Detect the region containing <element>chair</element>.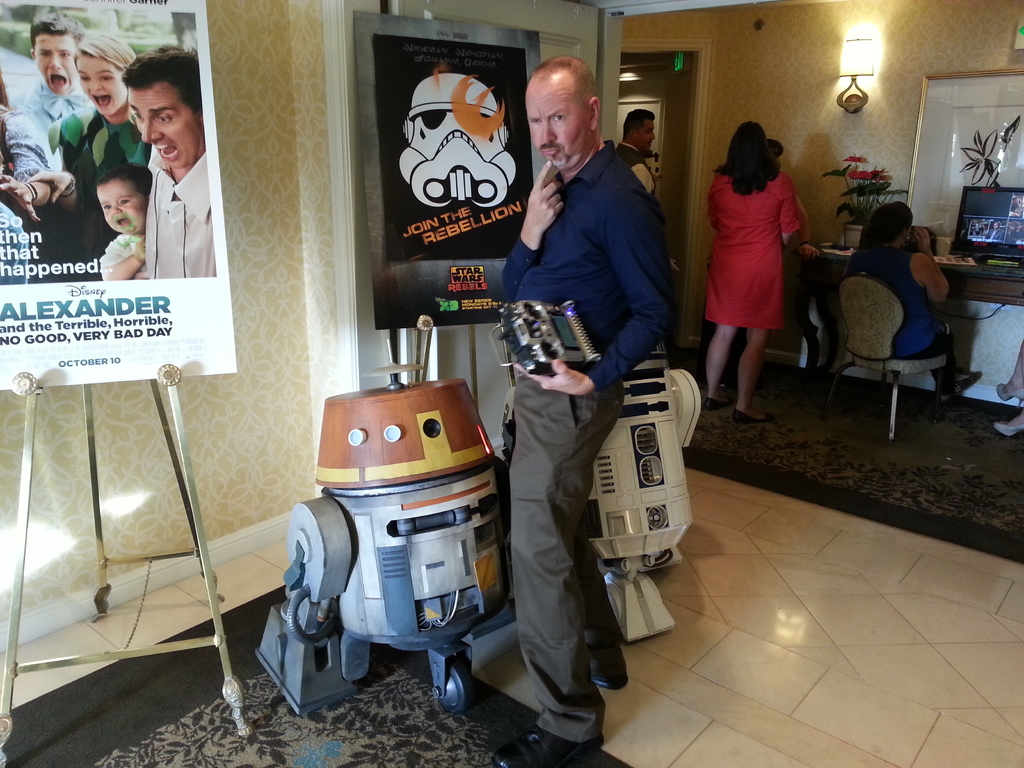
BBox(811, 266, 966, 435).
